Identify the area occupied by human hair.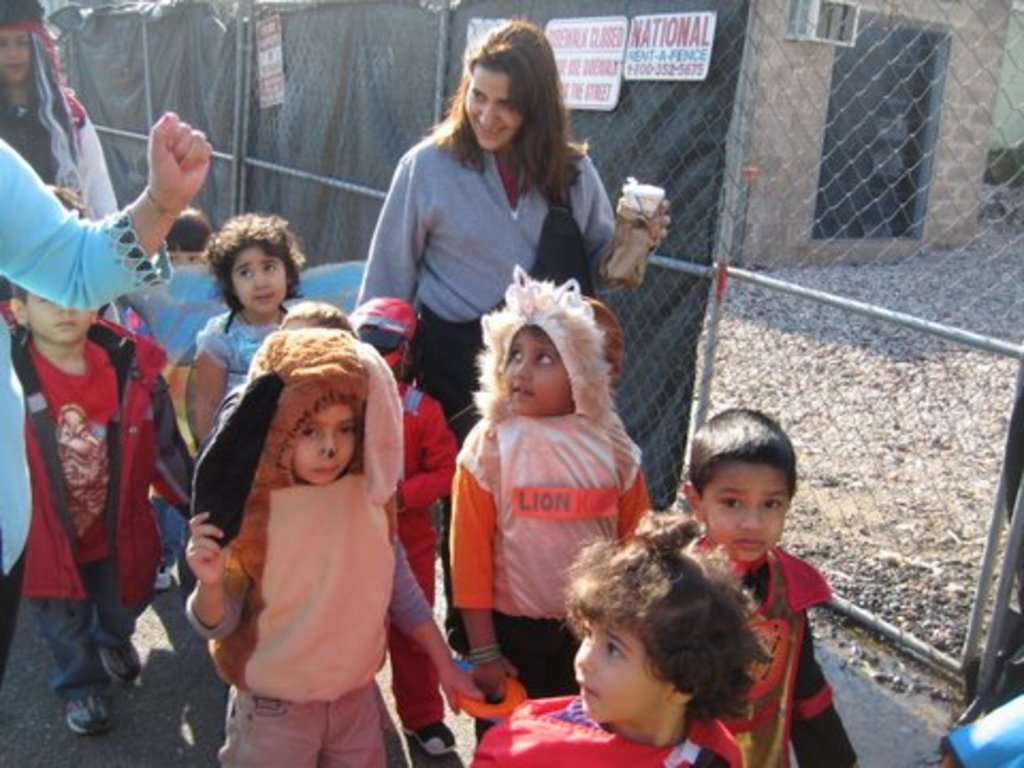
Area: l=164, t=207, r=215, b=265.
